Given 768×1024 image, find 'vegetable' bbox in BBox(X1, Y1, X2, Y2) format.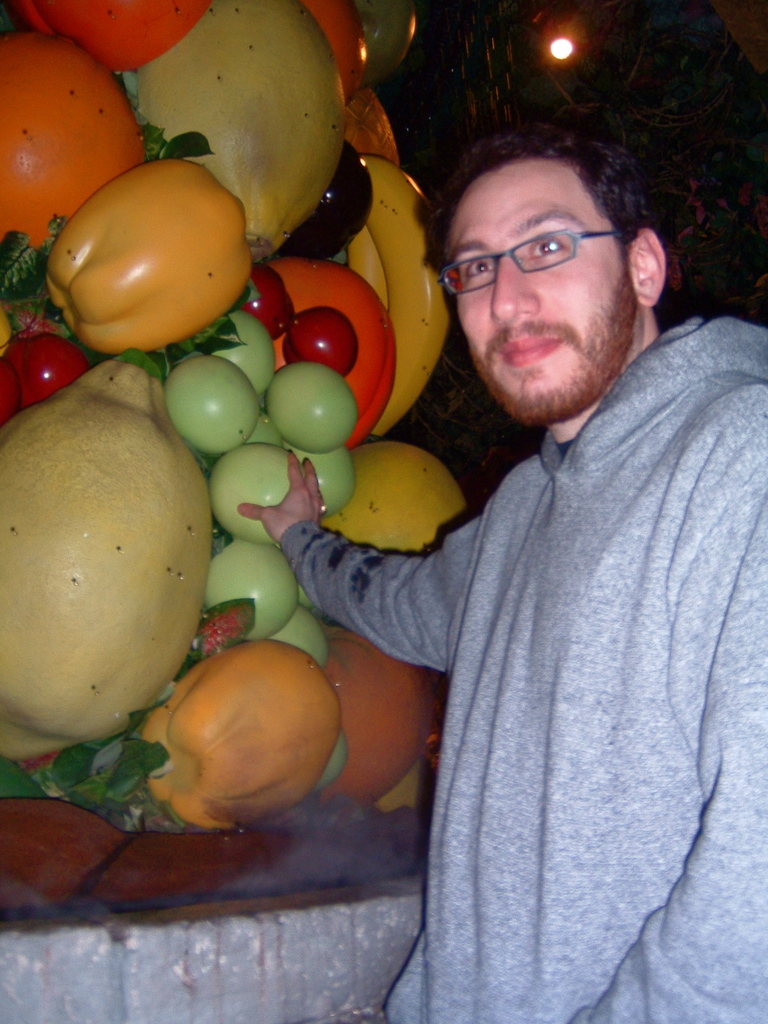
BBox(11, 0, 205, 72).
